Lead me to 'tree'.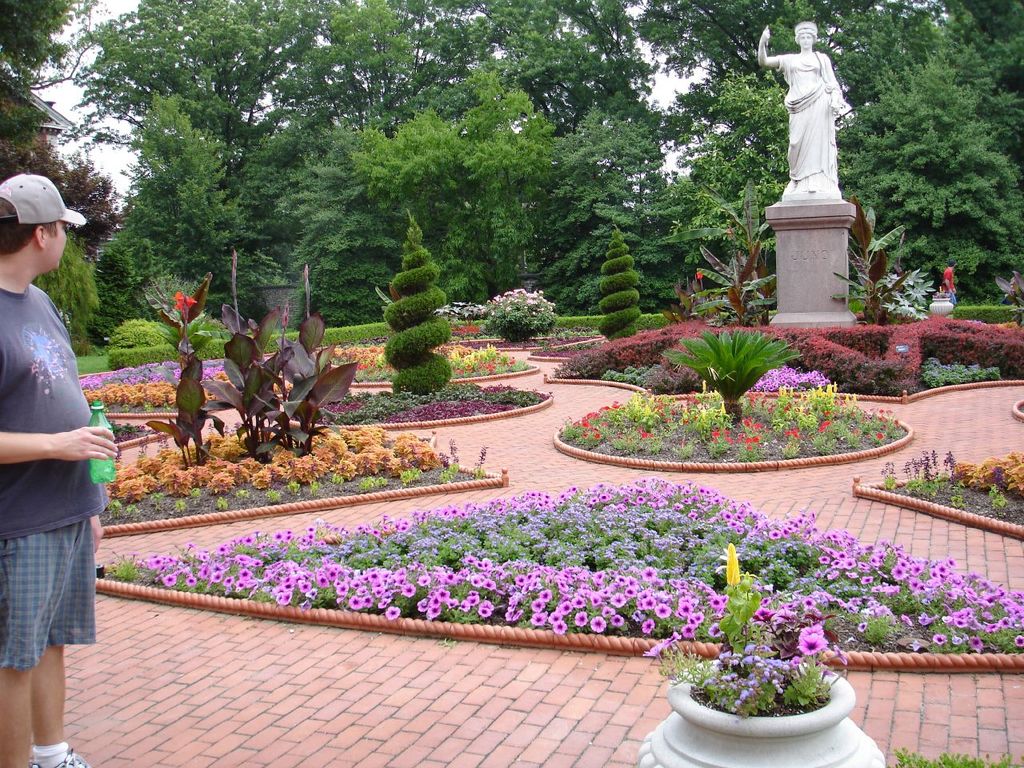
Lead to box=[0, 0, 106, 94].
